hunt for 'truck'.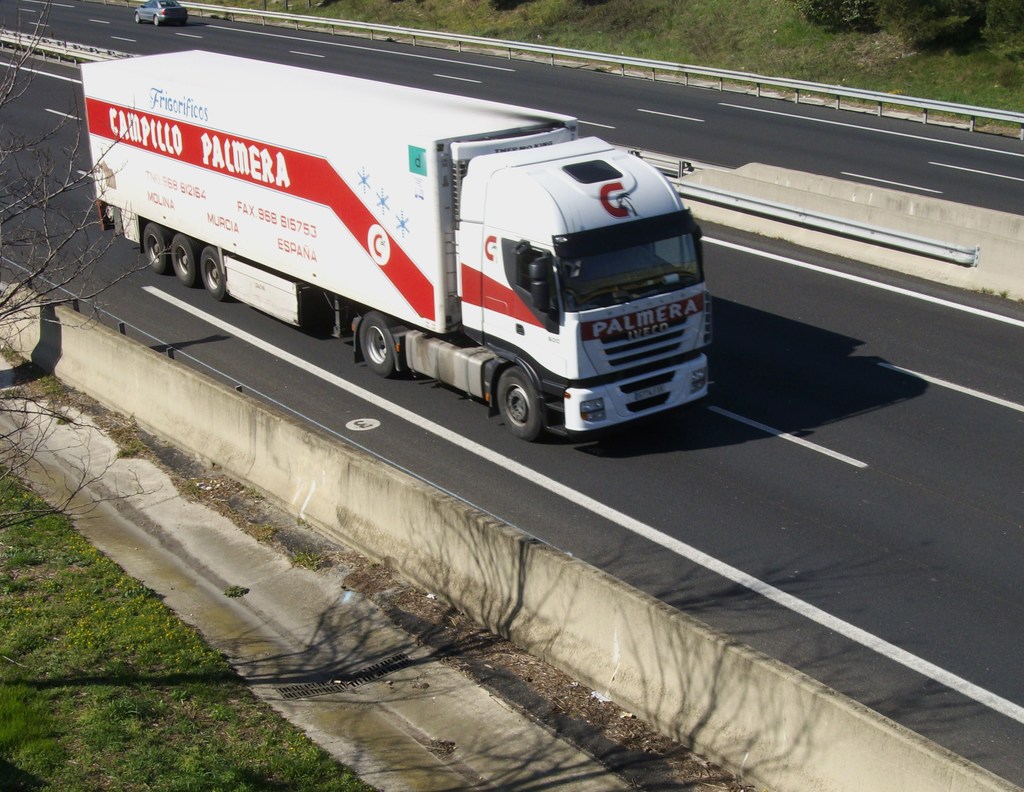
Hunted down at locate(67, 49, 732, 471).
